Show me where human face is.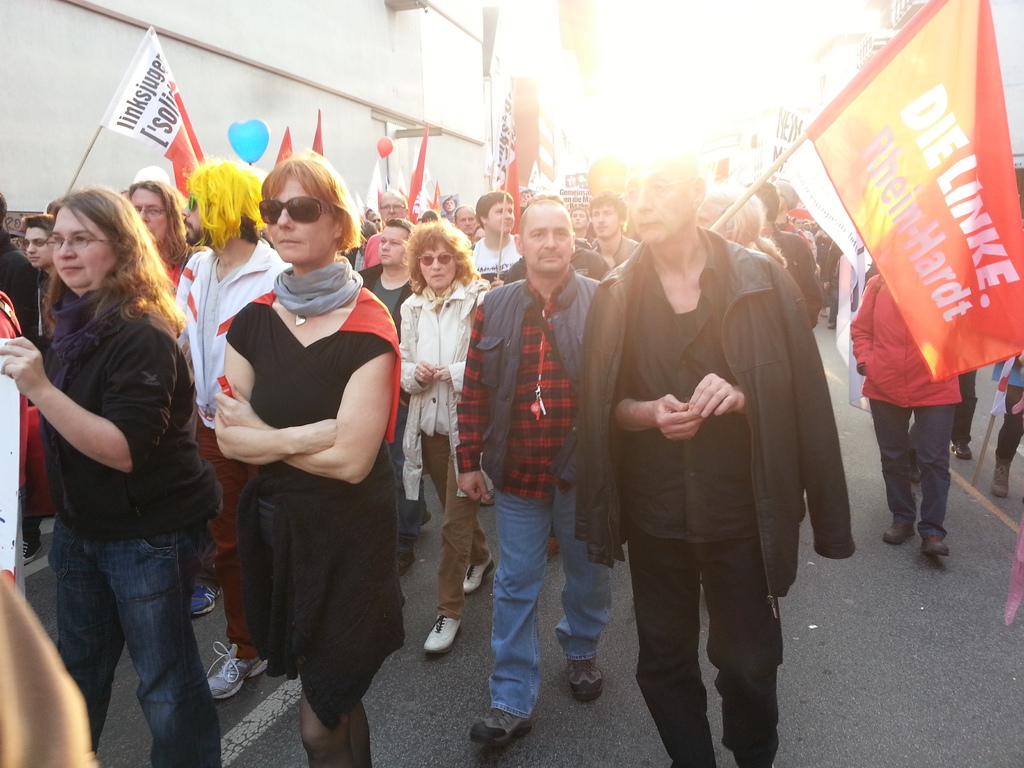
human face is at BBox(376, 222, 412, 266).
